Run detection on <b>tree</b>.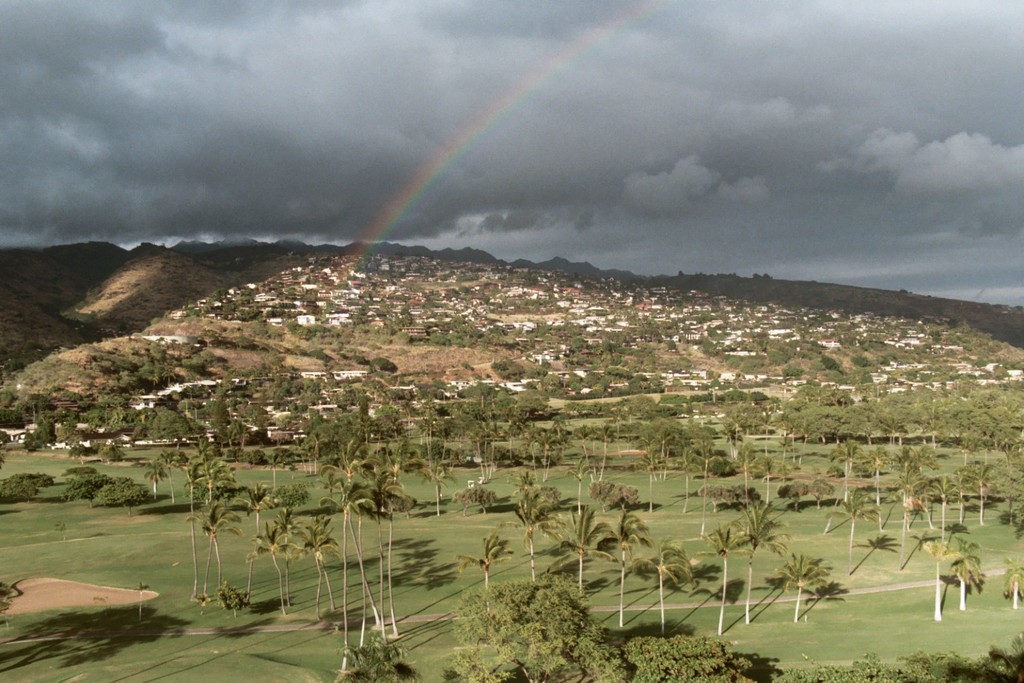
Result: locate(780, 381, 851, 443).
